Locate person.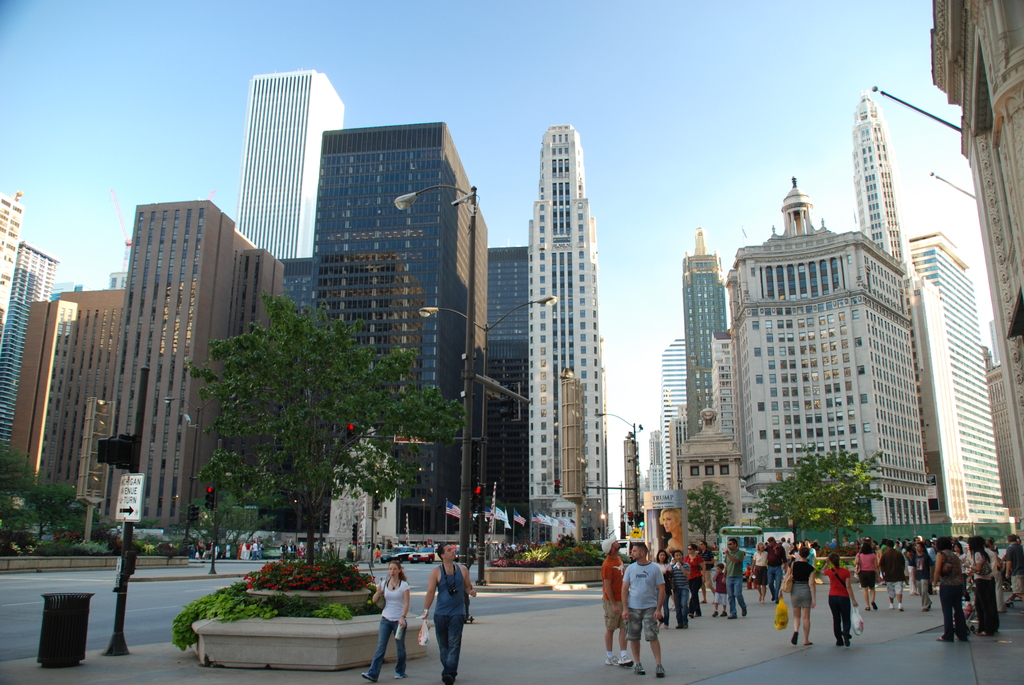
Bounding box: crop(911, 540, 934, 611).
